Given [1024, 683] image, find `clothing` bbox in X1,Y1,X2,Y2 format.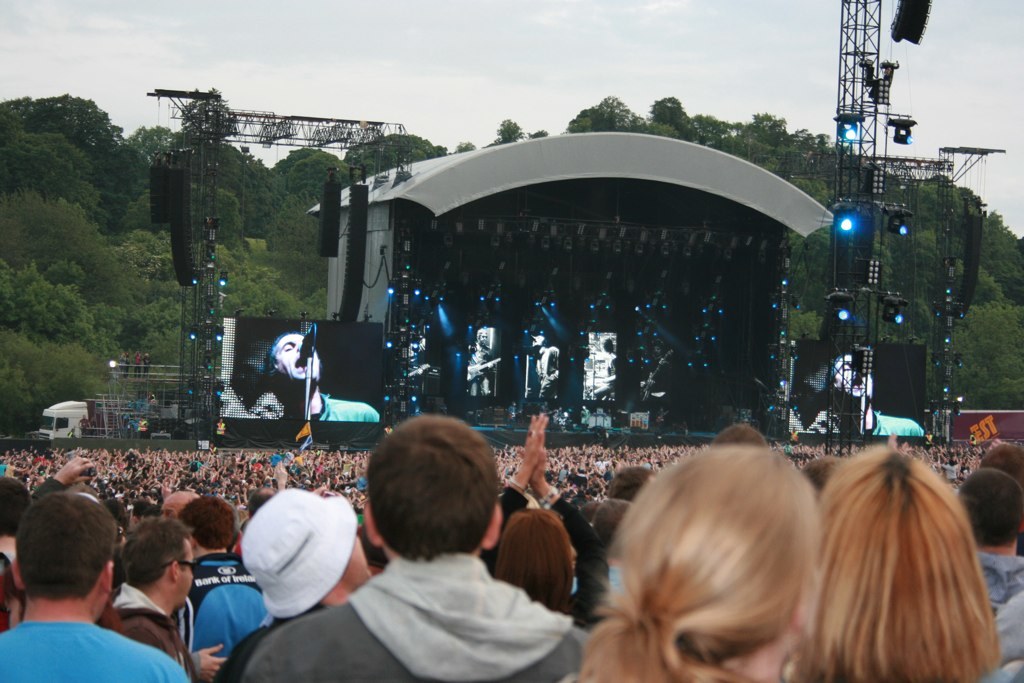
974,556,1023,632.
